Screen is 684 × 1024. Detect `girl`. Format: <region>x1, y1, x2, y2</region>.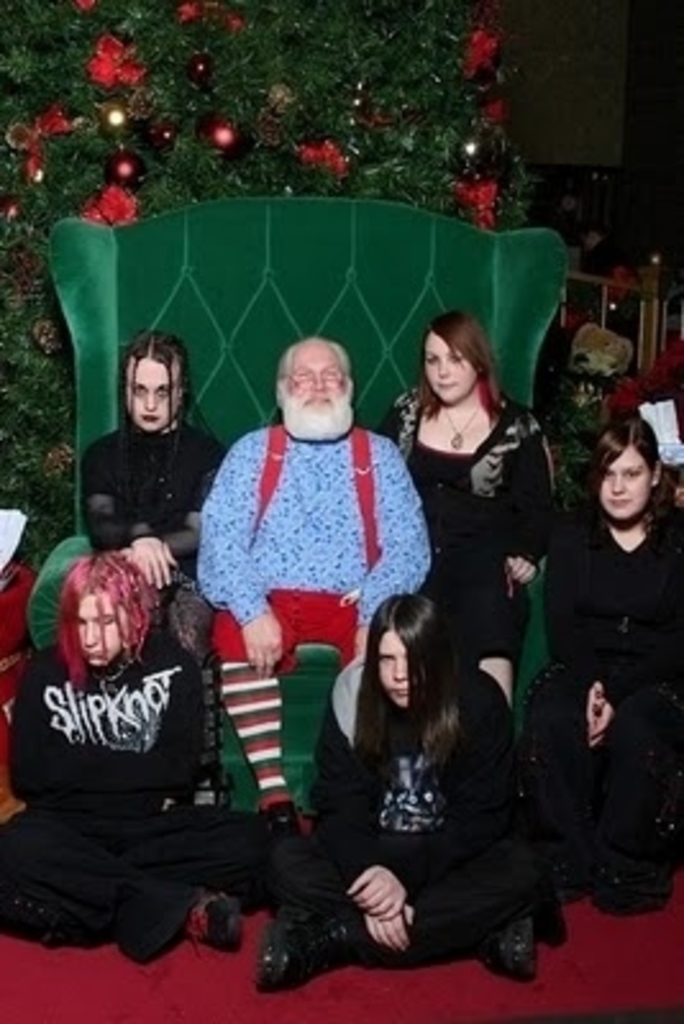
<region>510, 417, 679, 919</region>.
